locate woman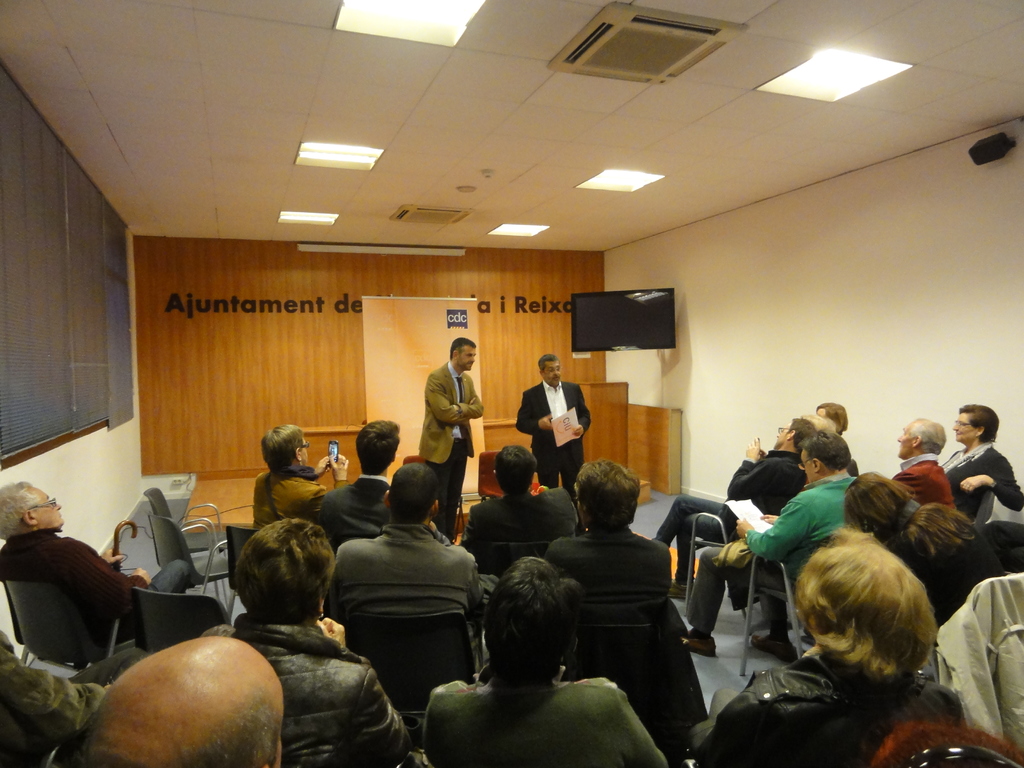
select_region(689, 531, 965, 767)
